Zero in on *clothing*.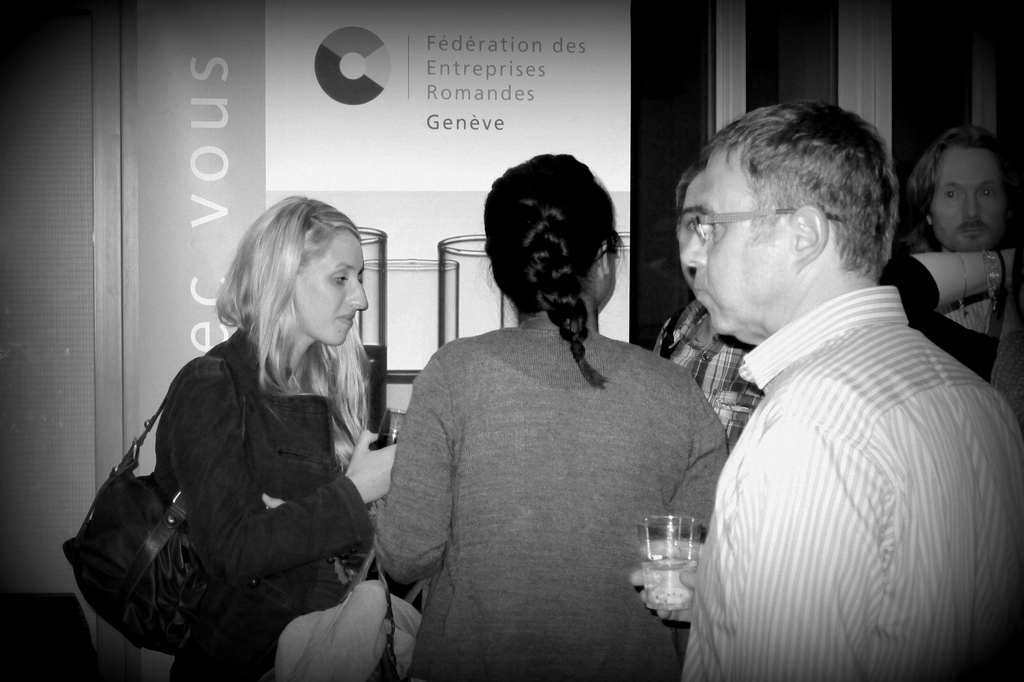
Zeroed in: l=372, t=307, r=729, b=681.
